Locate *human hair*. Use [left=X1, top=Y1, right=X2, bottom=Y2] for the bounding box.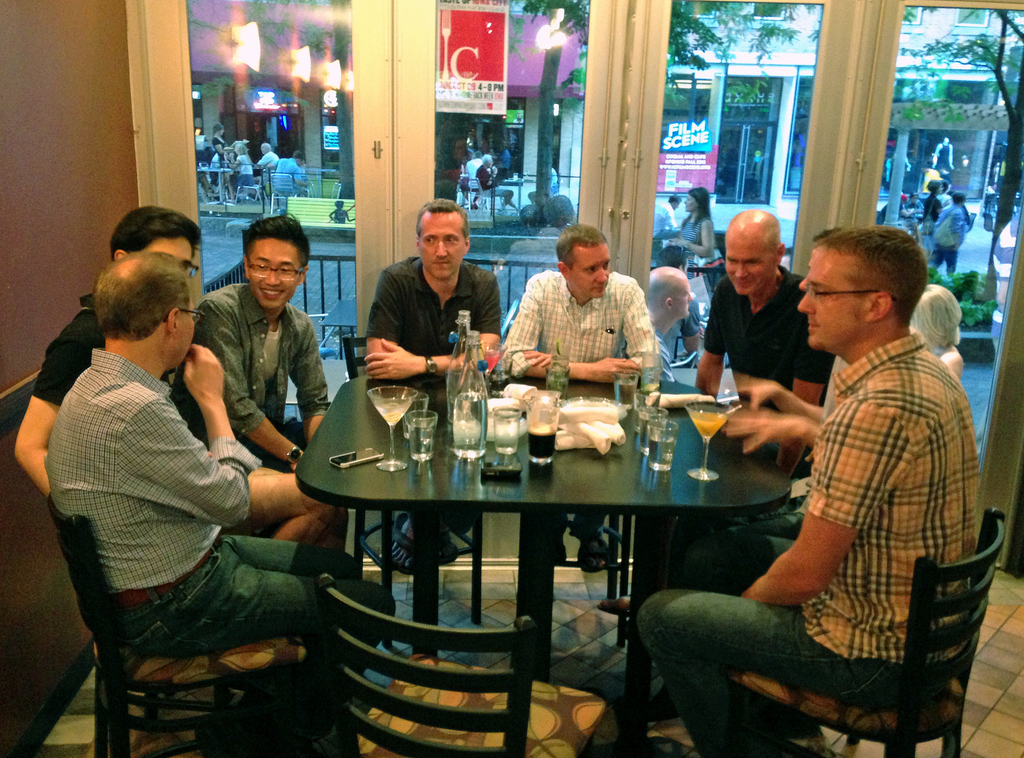
[left=906, top=283, right=967, bottom=351].
